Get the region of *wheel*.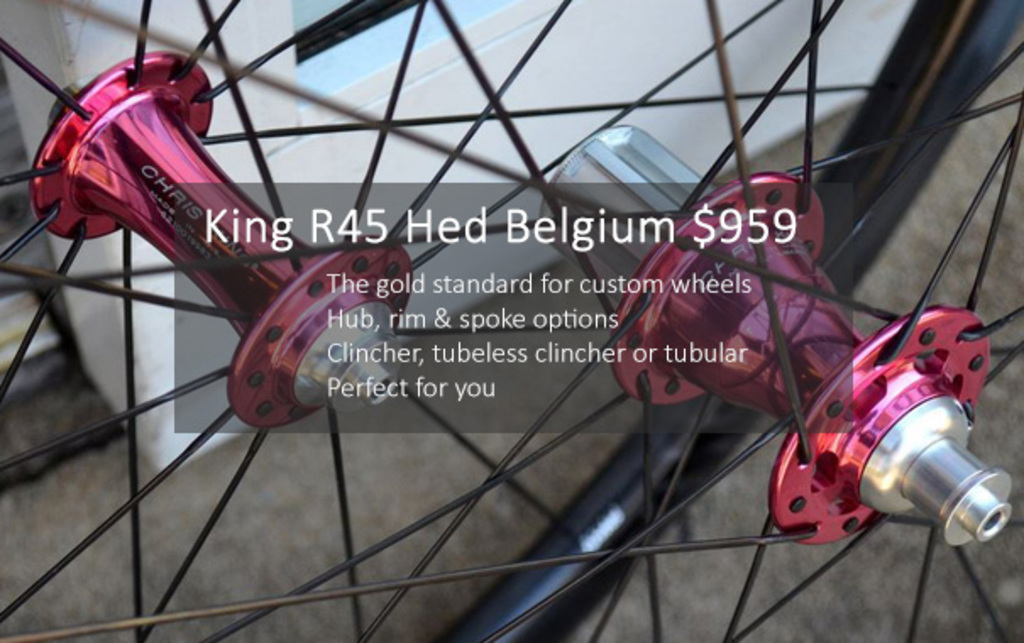
detection(29, 56, 1022, 626).
